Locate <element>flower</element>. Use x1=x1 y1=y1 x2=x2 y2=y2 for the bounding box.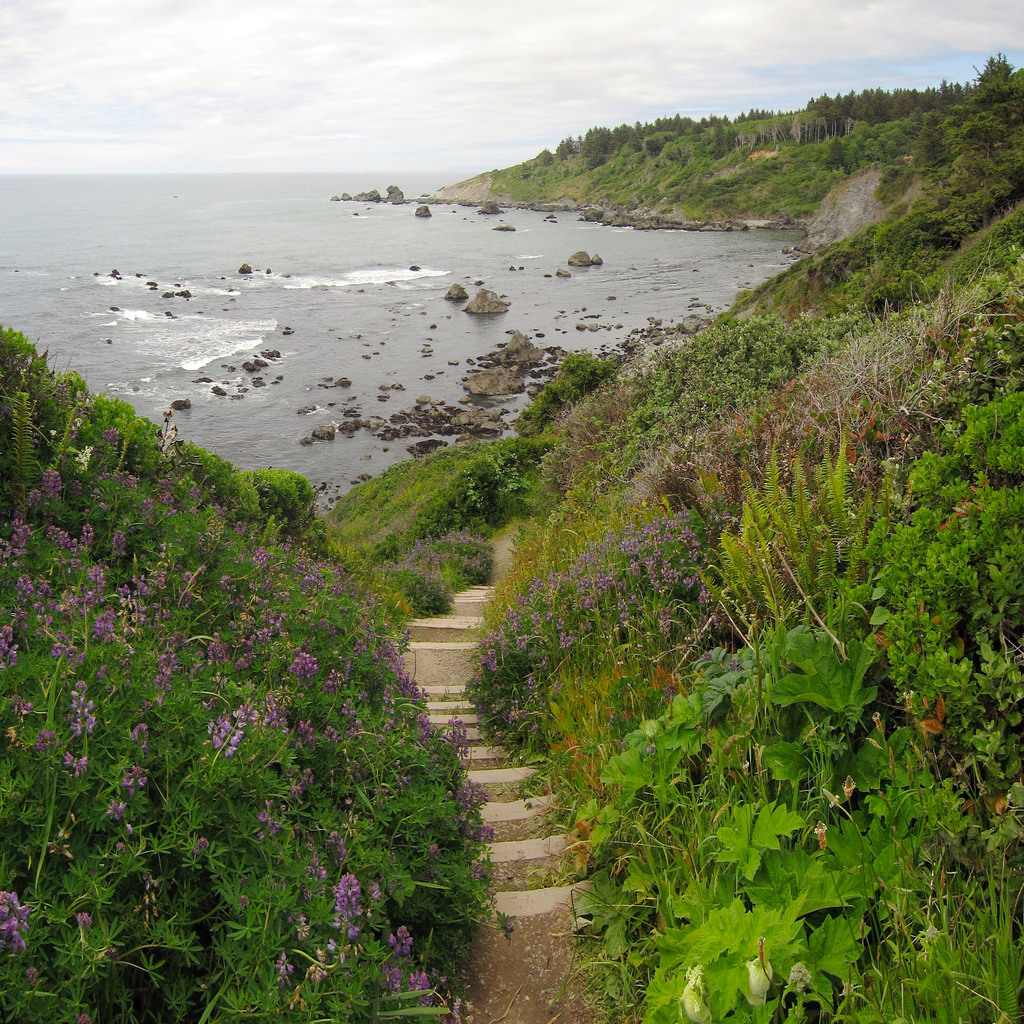
x1=26 y1=348 x2=50 y2=397.
